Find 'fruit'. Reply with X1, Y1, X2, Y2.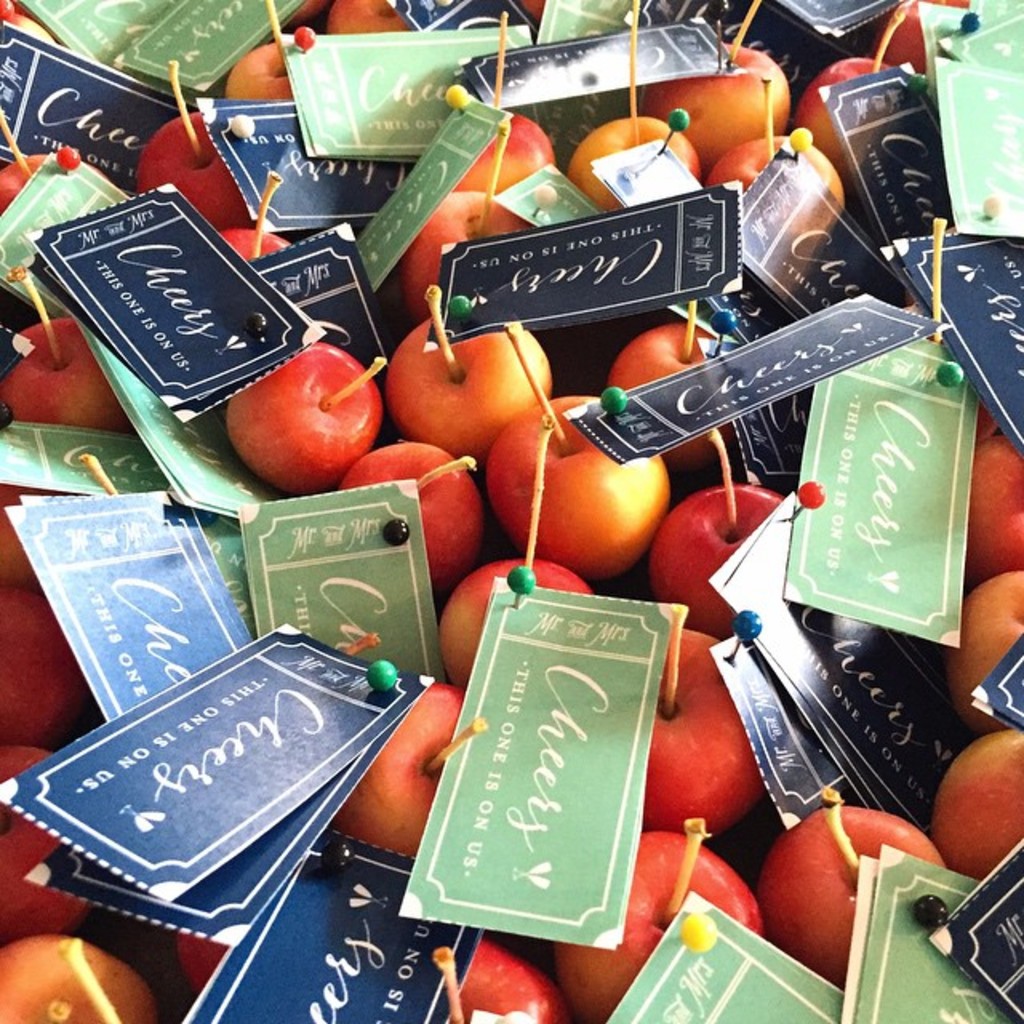
946, 566, 1022, 733.
